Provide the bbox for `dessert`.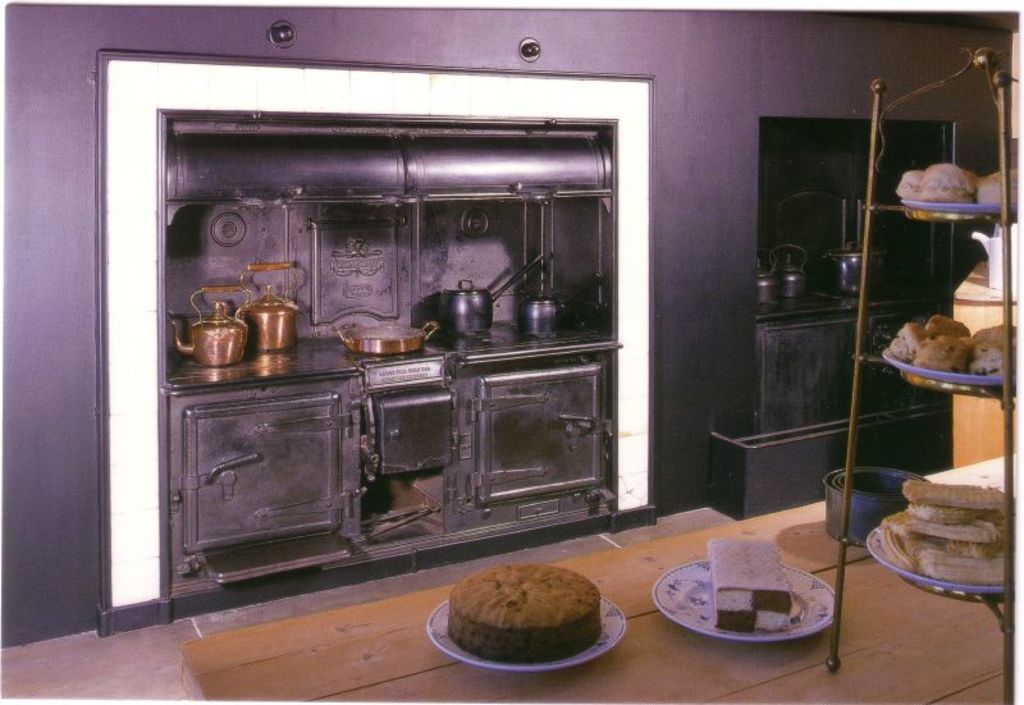
left=891, top=312, right=1023, bottom=371.
